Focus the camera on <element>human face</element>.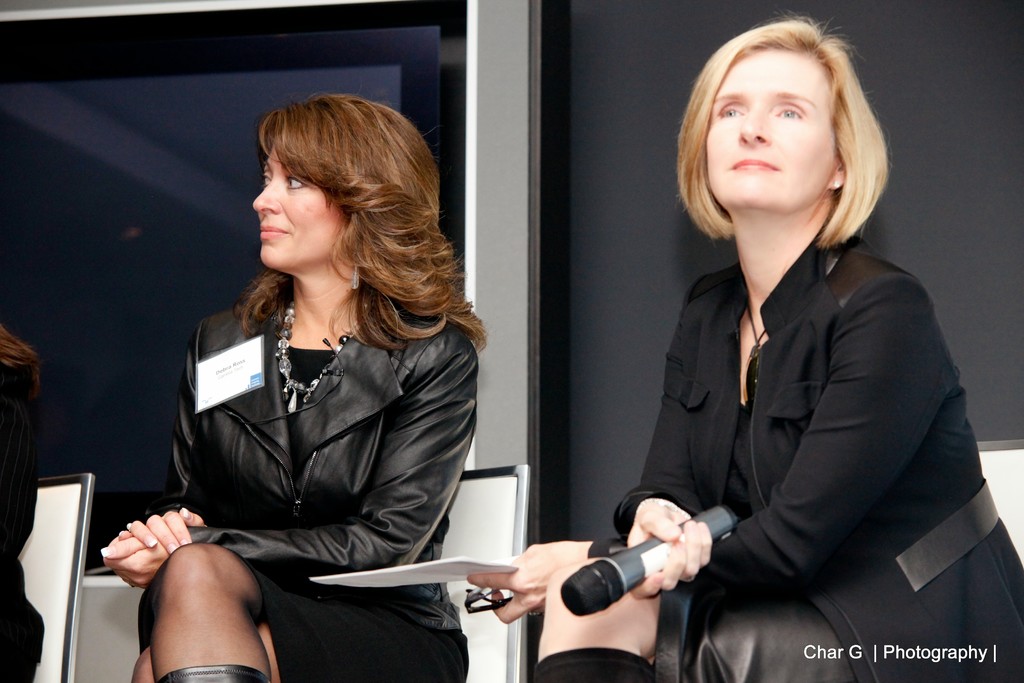
Focus region: 254 136 345 272.
